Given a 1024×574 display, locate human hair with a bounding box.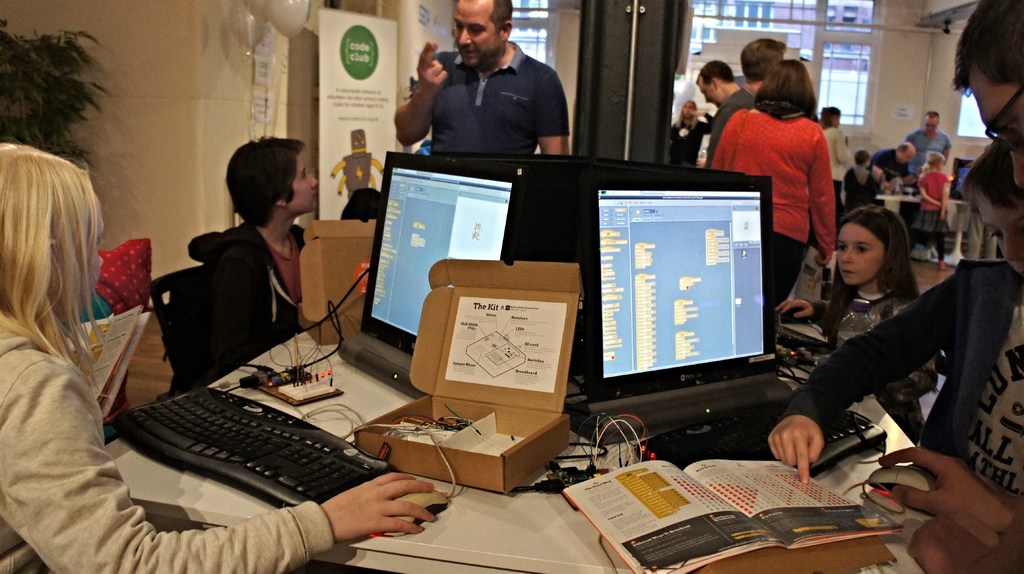
Located: bbox=(819, 106, 844, 125).
